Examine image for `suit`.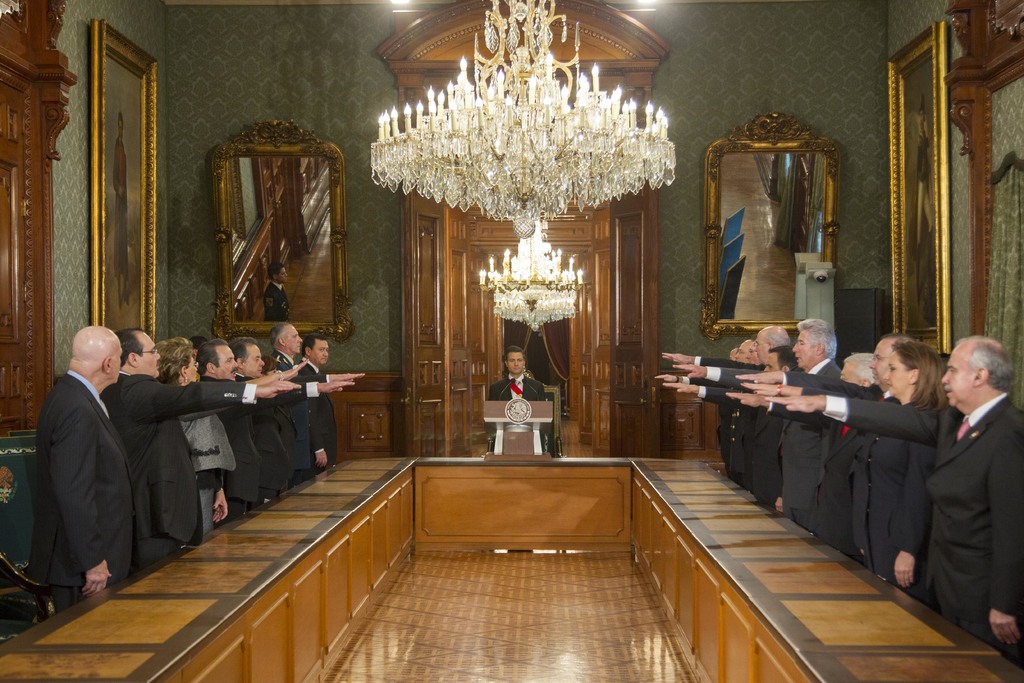
Examination result: 698 386 748 484.
